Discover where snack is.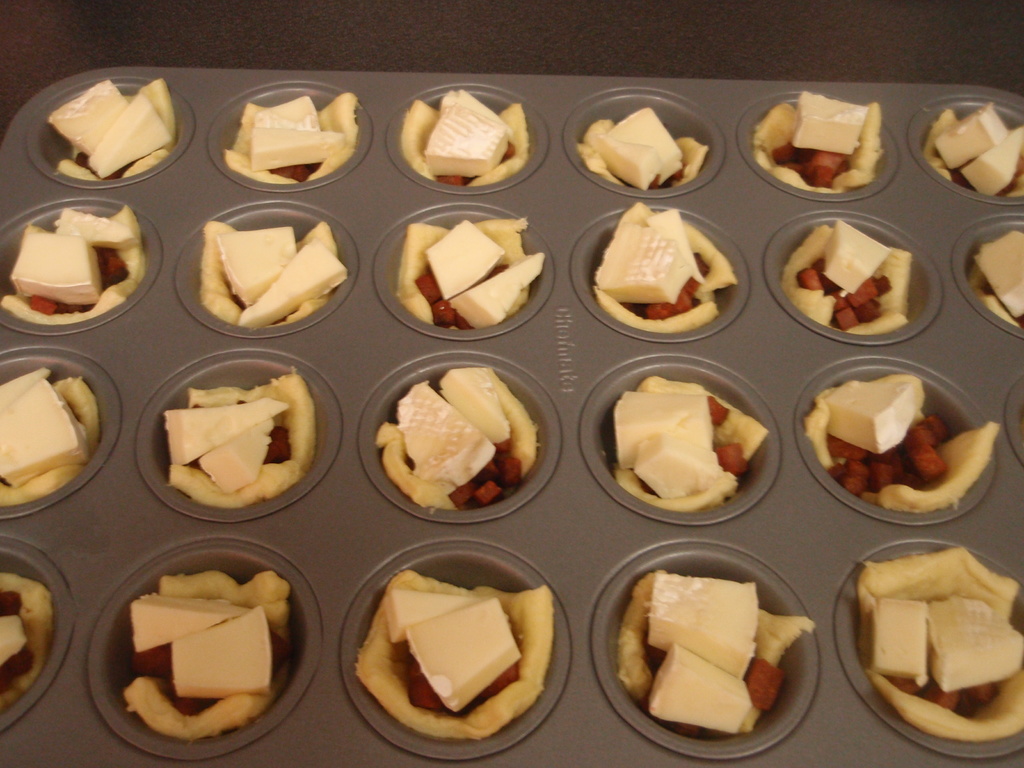
Discovered at BBox(399, 93, 526, 179).
